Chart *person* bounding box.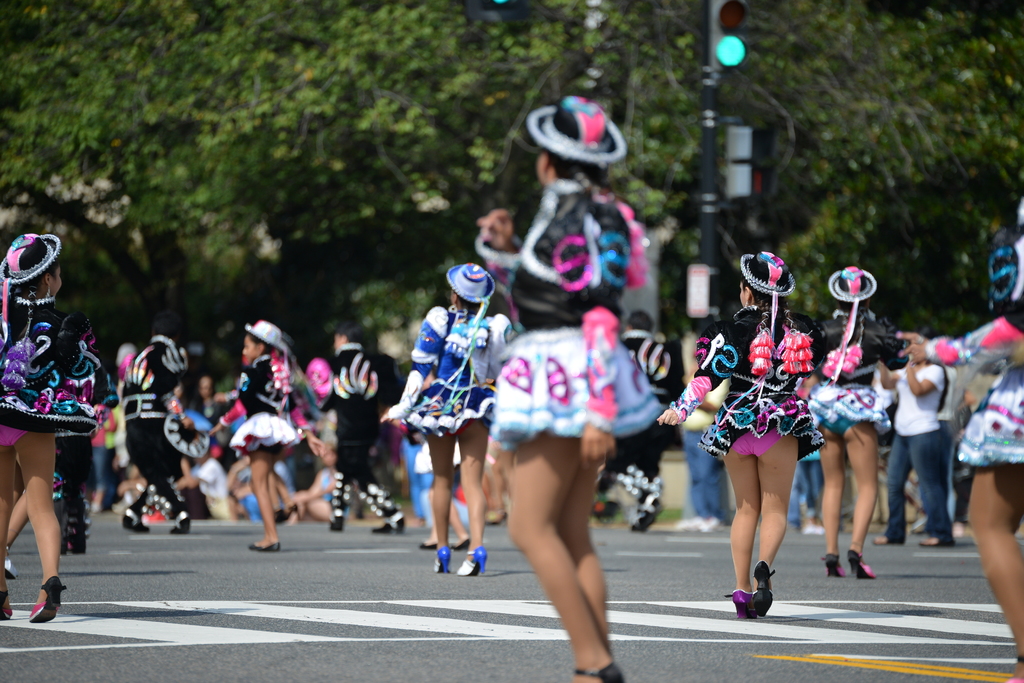
Charted: bbox=[814, 264, 902, 571].
